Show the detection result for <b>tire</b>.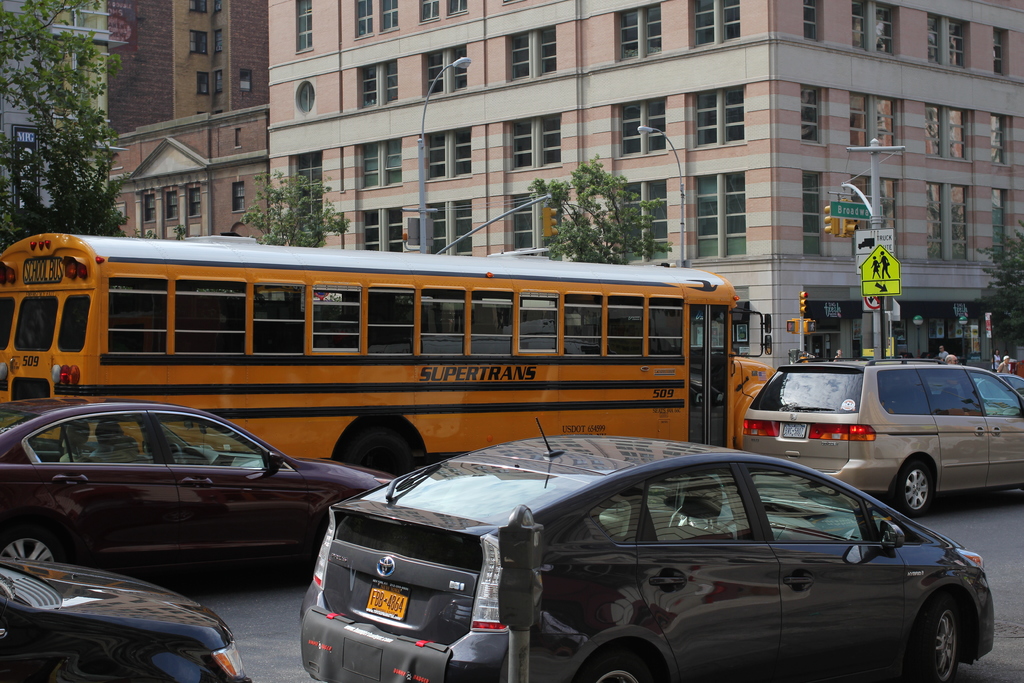
<bbox>1, 524, 65, 562</bbox>.
